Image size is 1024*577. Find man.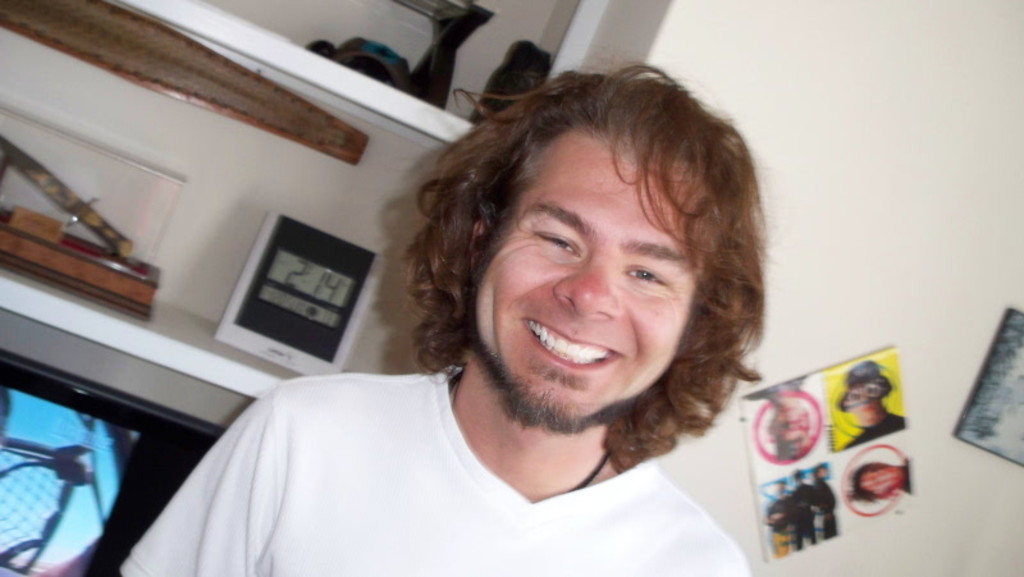
locate(788, 470, 815, 551).
